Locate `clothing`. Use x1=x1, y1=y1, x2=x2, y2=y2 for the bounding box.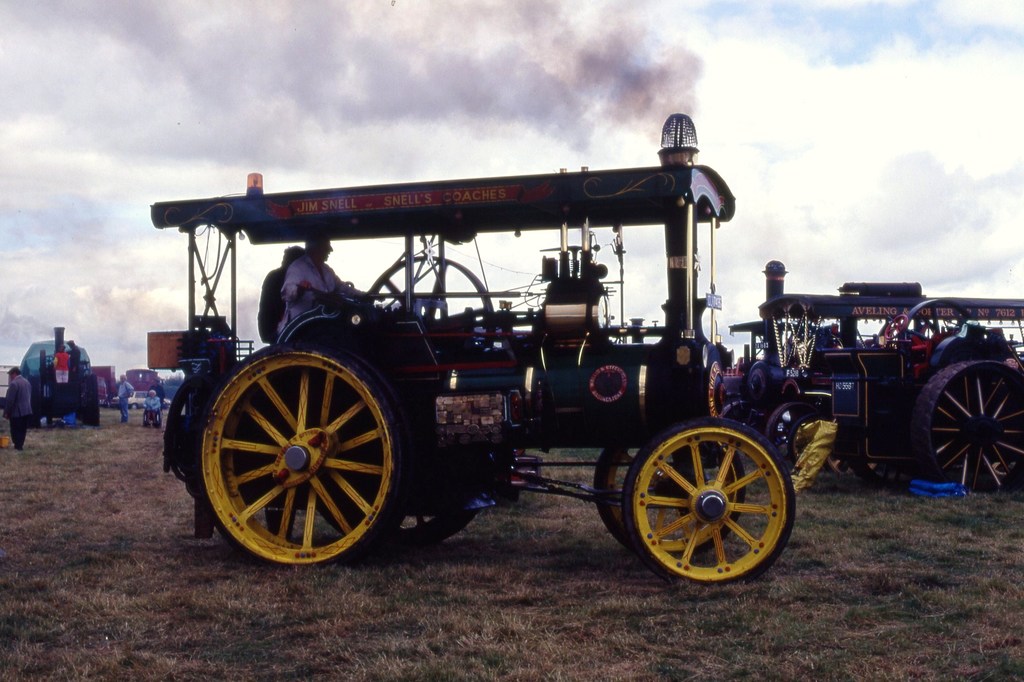
x1=118, y1=377, x2=134, y2=419.
